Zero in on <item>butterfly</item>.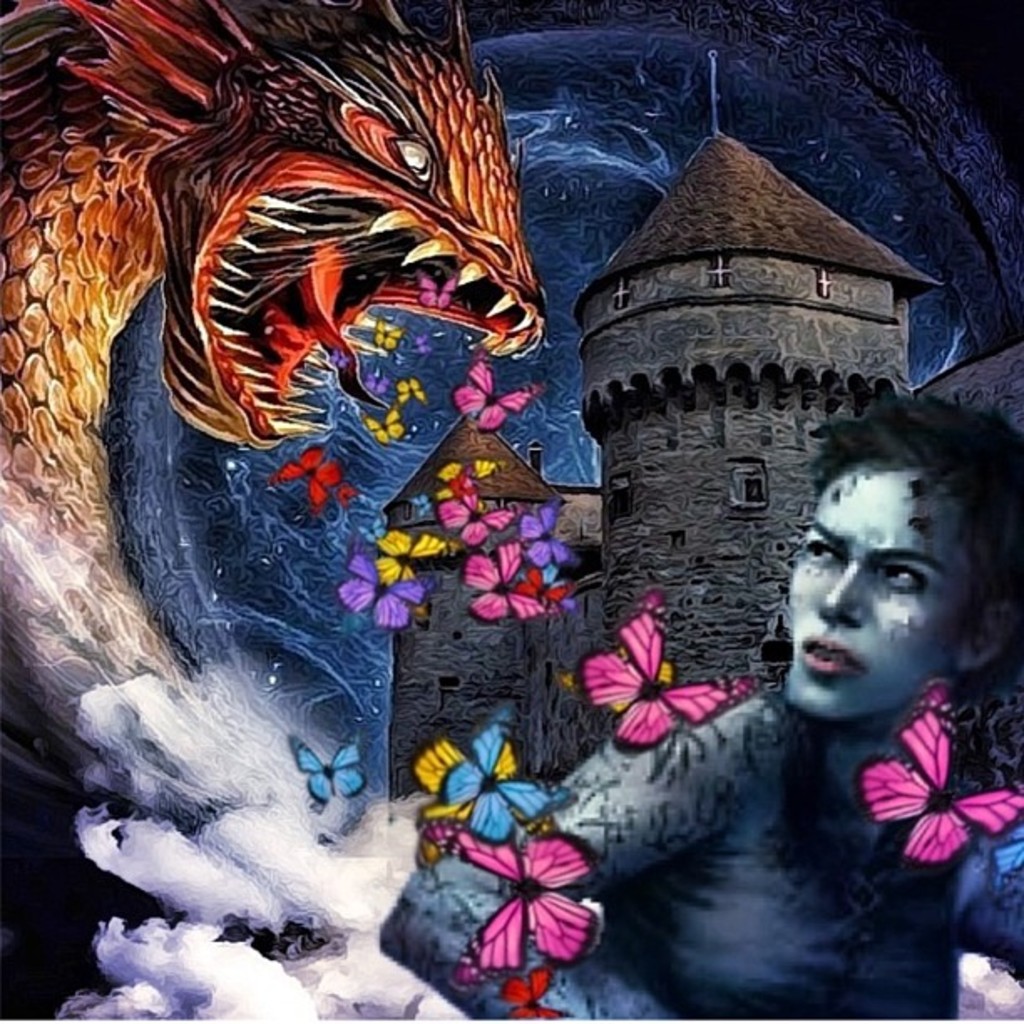
Zeroed in: x1=448 y1=934 x2=509 y2=984.
